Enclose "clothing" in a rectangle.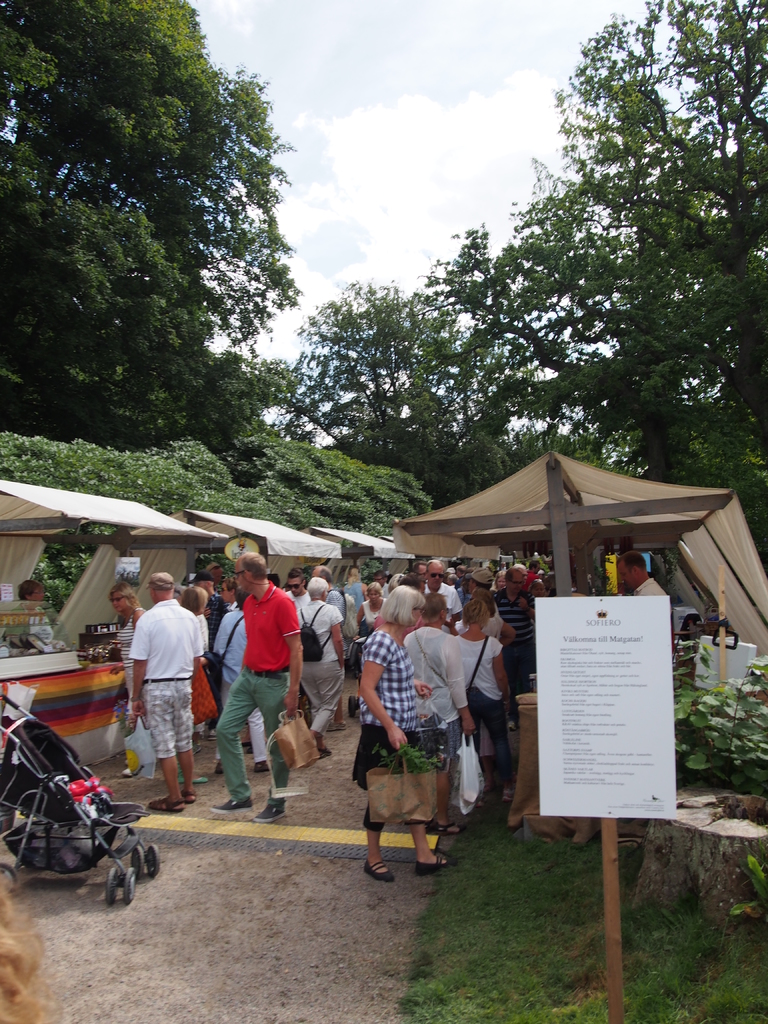
{"x1": 339, "y1": 598, "x2": 361, "y2": 668}.
